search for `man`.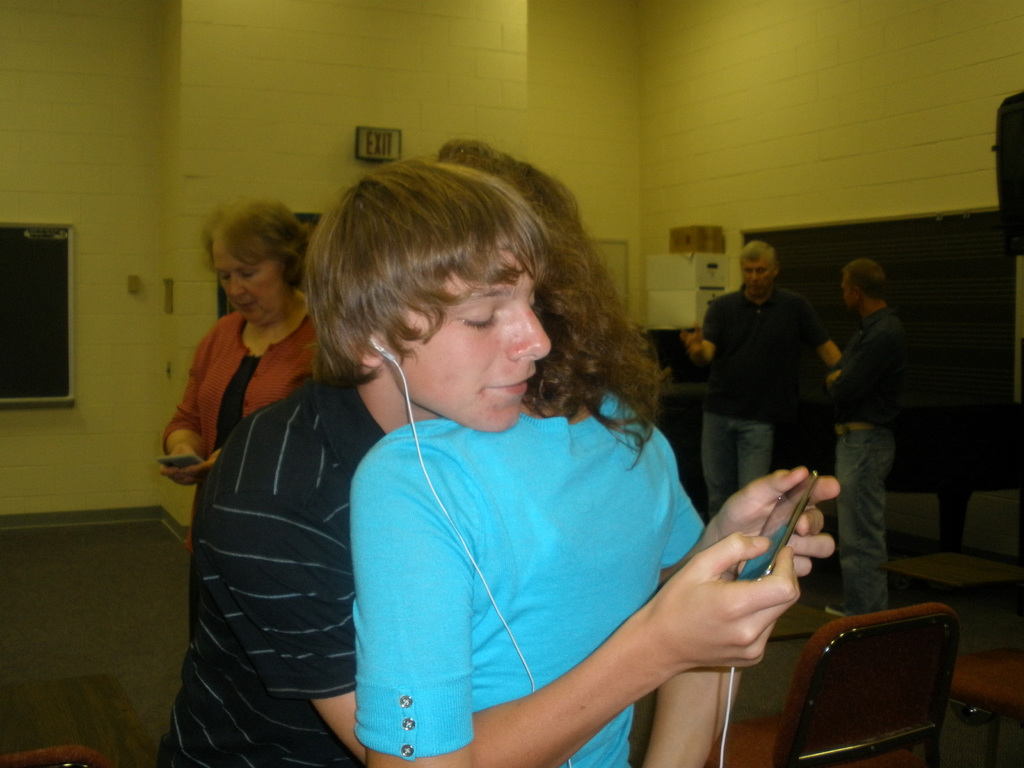
Found at [x1=824, y1=260, x2=911, y2=618].
